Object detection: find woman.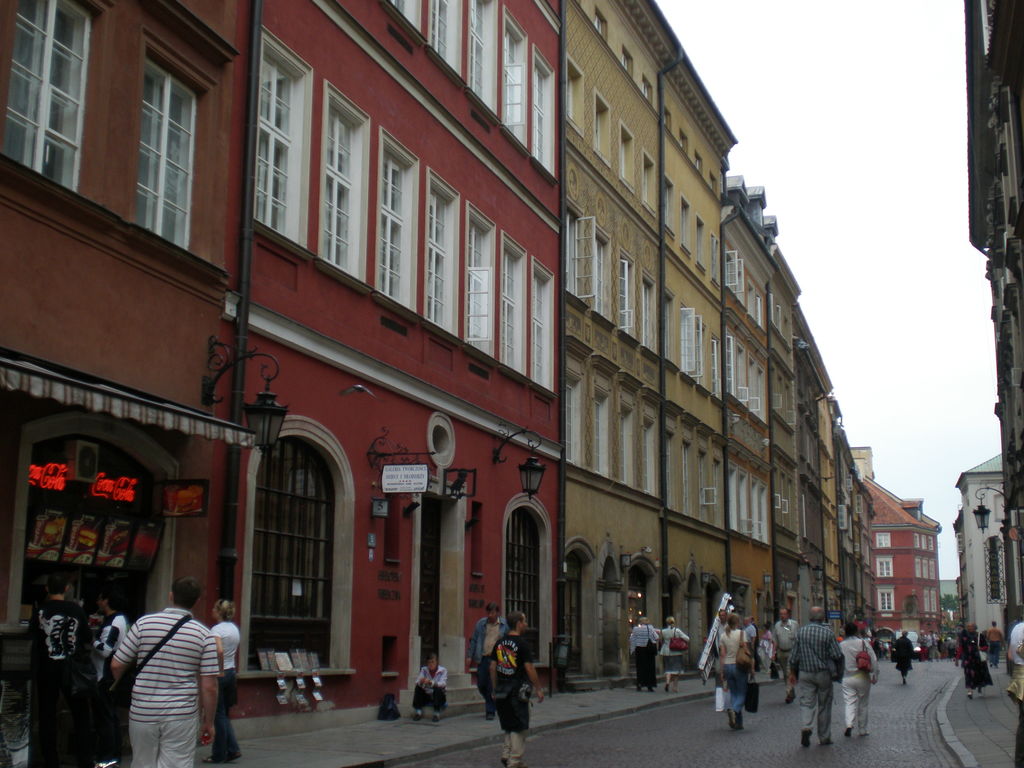
<region>207, 596, 242, 760</region>.
